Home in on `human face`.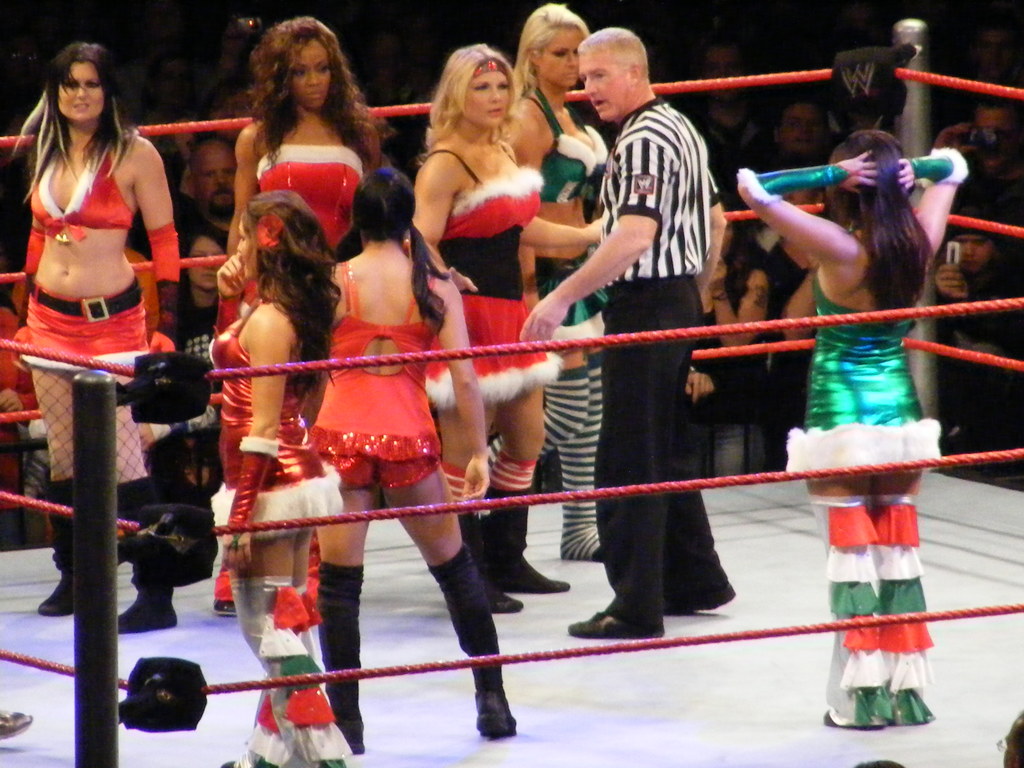
Homed in at (584, 44, 627, 125).
